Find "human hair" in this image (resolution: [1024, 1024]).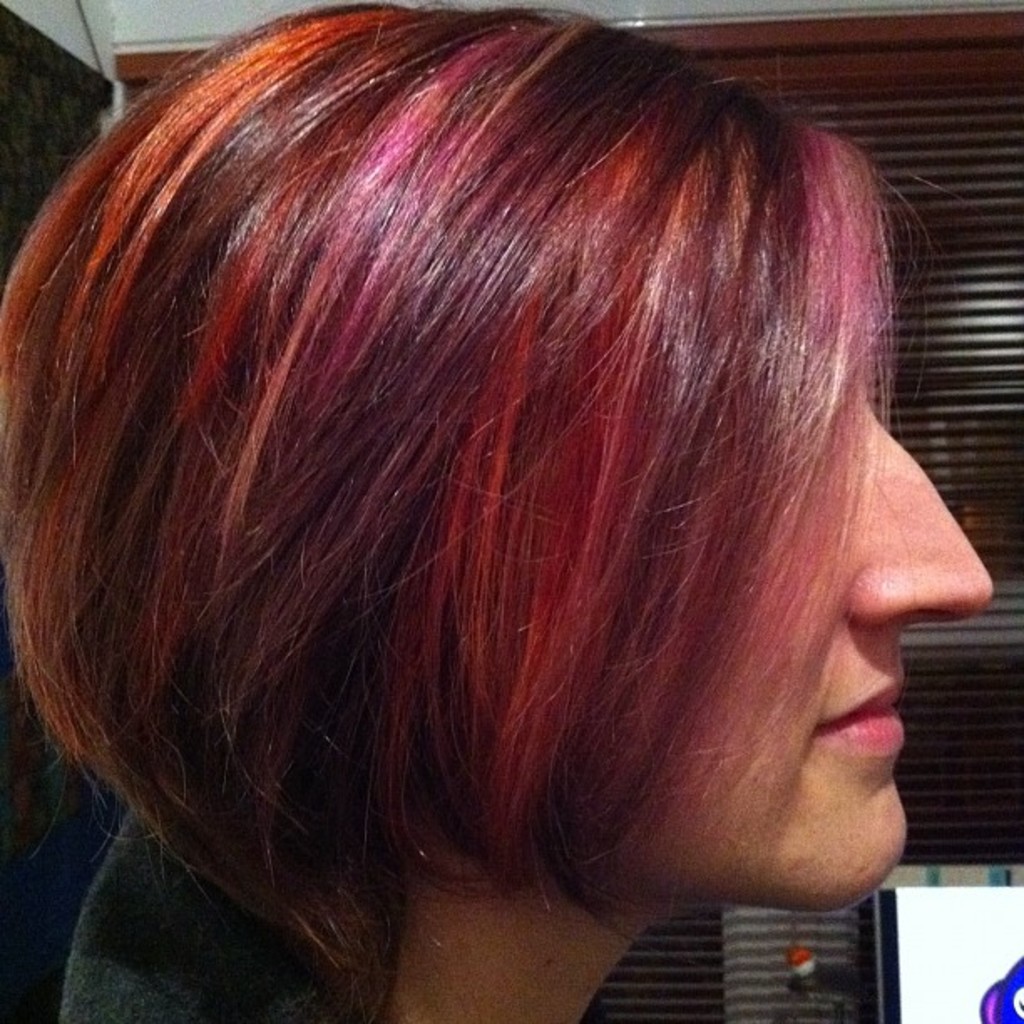
bbox(0, 0, 940, 984).
